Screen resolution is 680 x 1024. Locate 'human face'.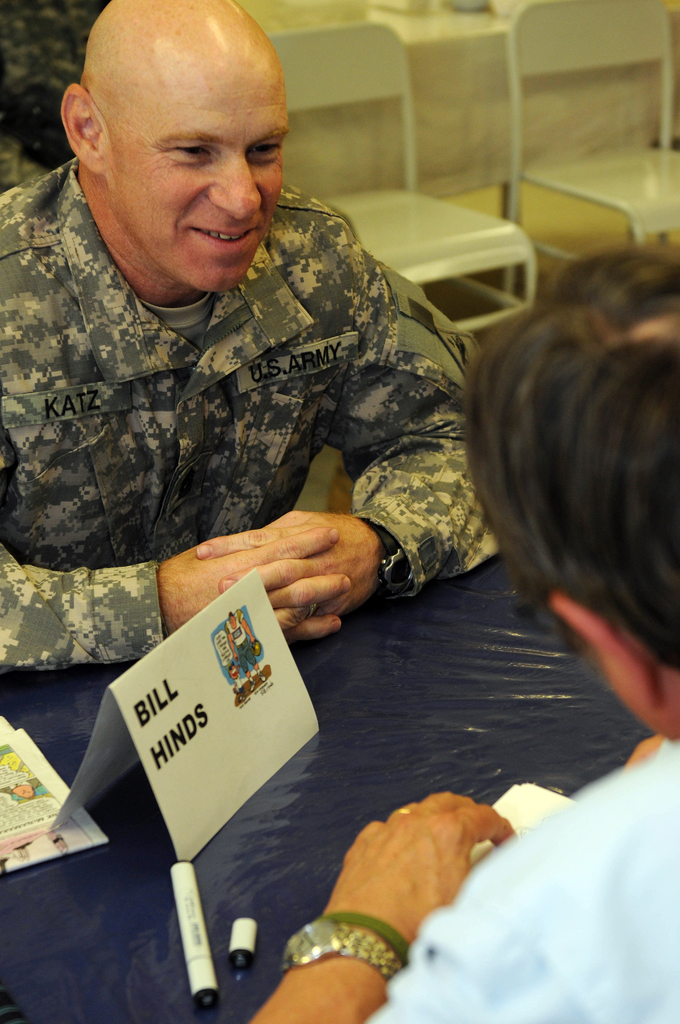
region(109, 62, 290, 295).
